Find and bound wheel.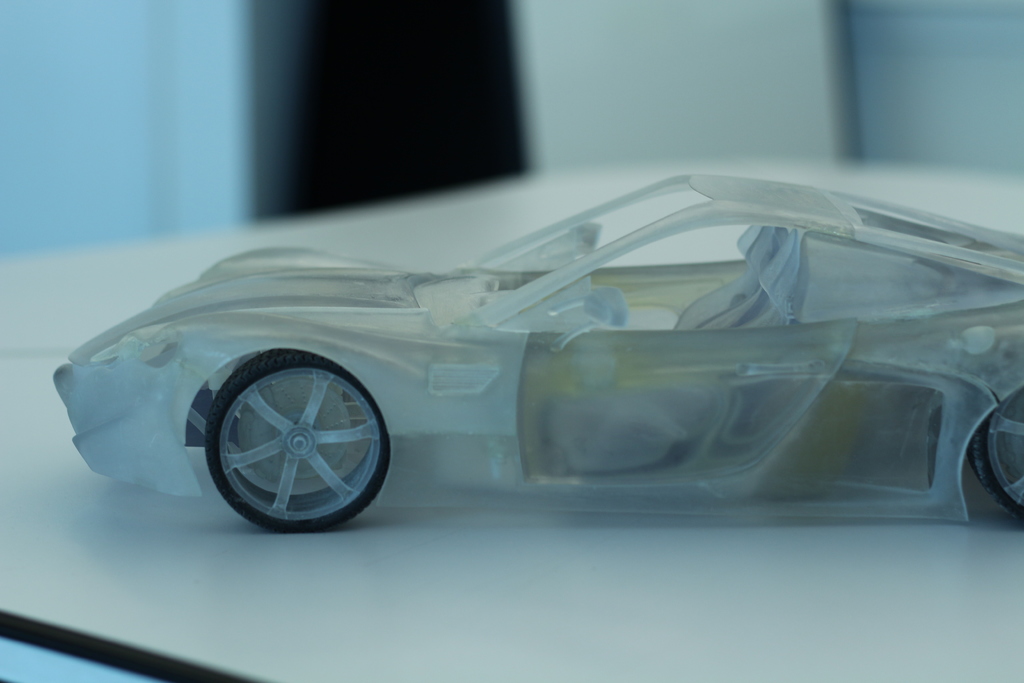
Bound: left=972, top=374, right=1023, bottom=531.
